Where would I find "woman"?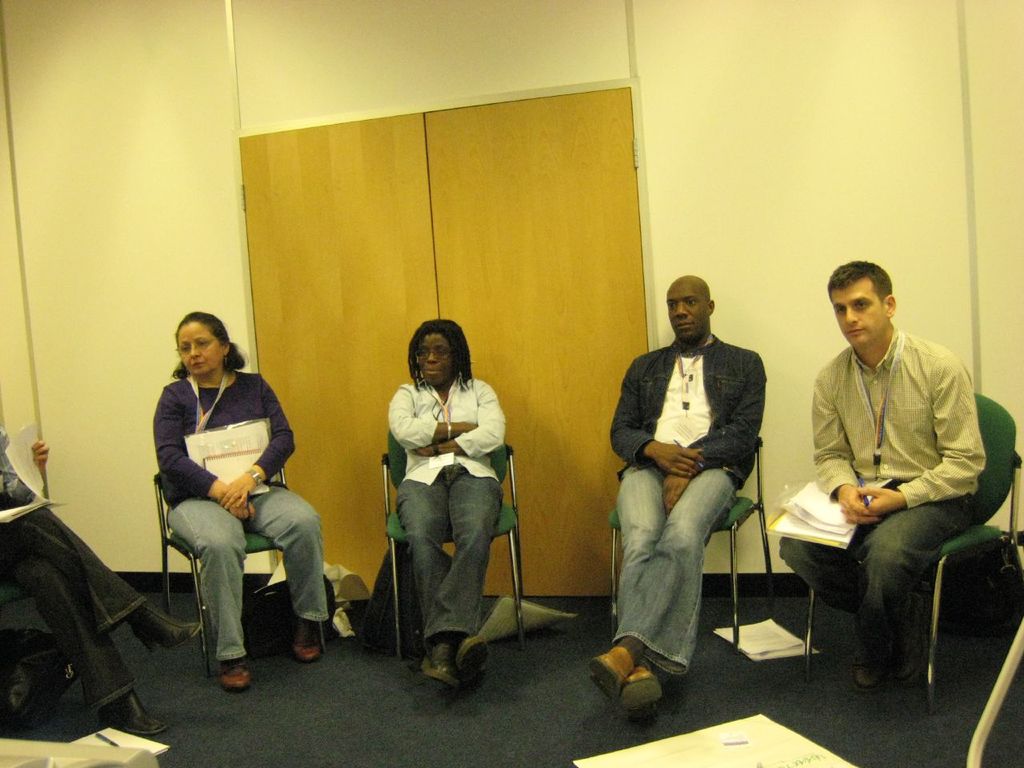
At (x1=374, y1=320, x2=513, y2=687).
